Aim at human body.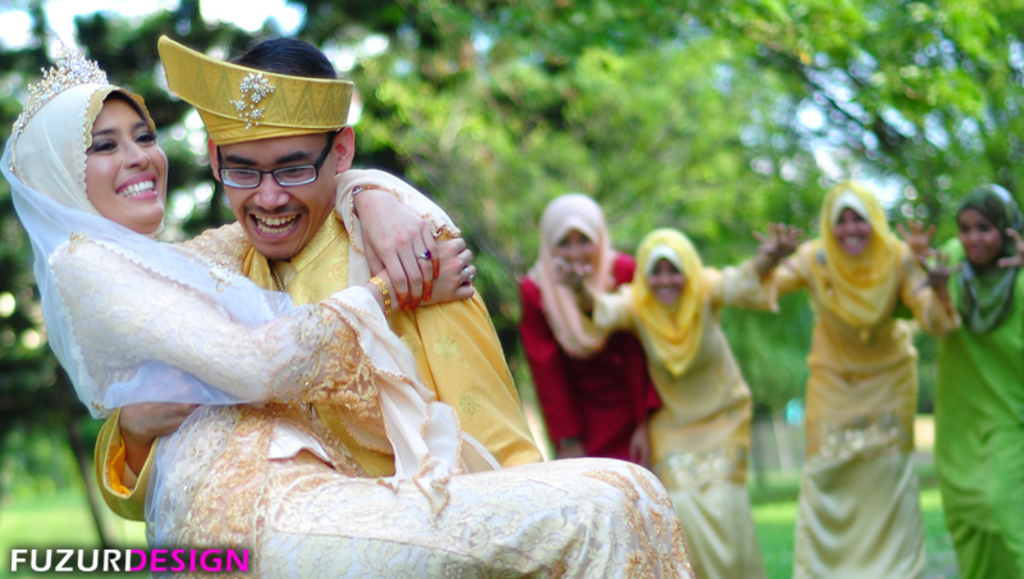
Aimed at 753, 245, 952, 578.
